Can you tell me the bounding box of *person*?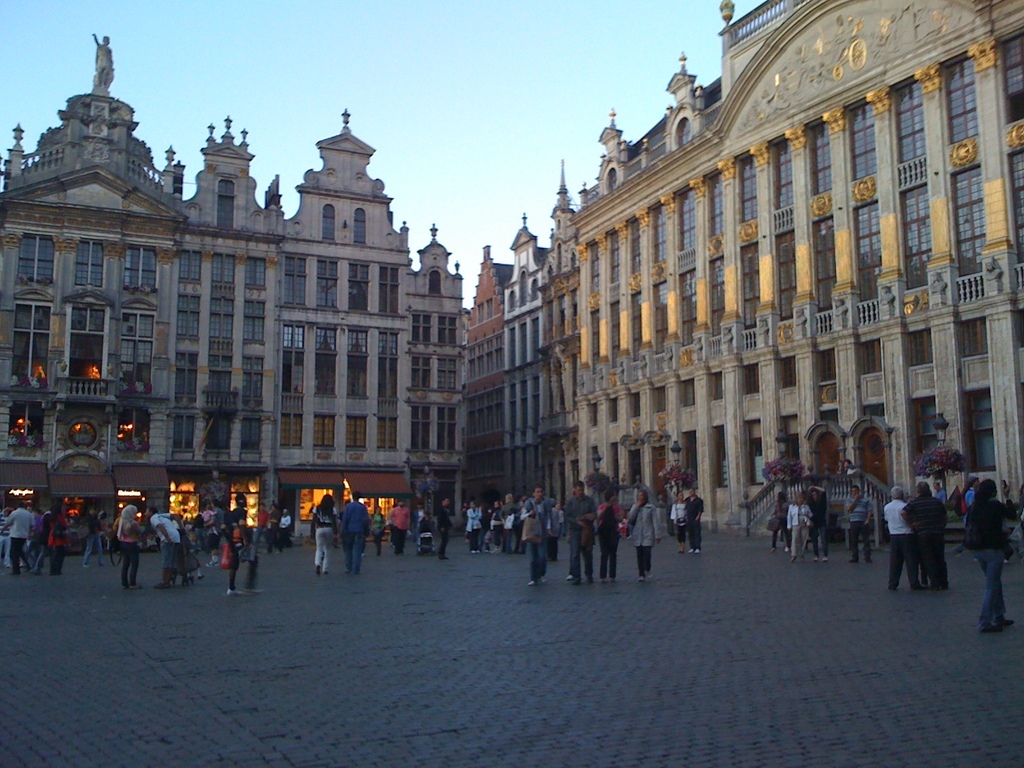
x1=465, y1=498, x2=493, y2=554.
